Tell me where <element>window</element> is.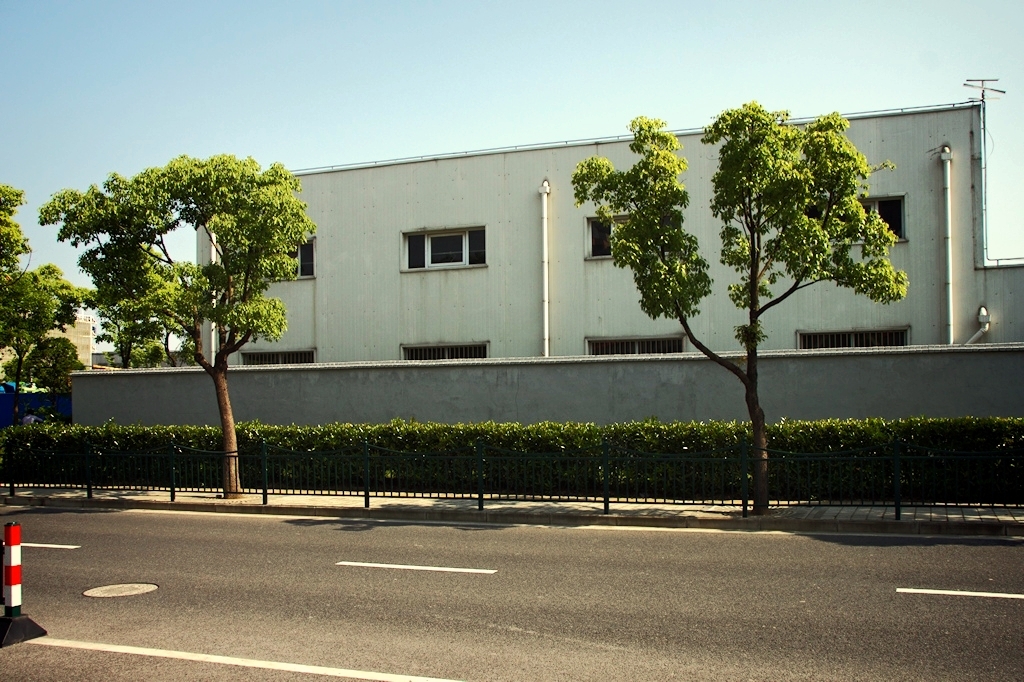
<element>window</element> is at rect(581, 210, 636, 255).
